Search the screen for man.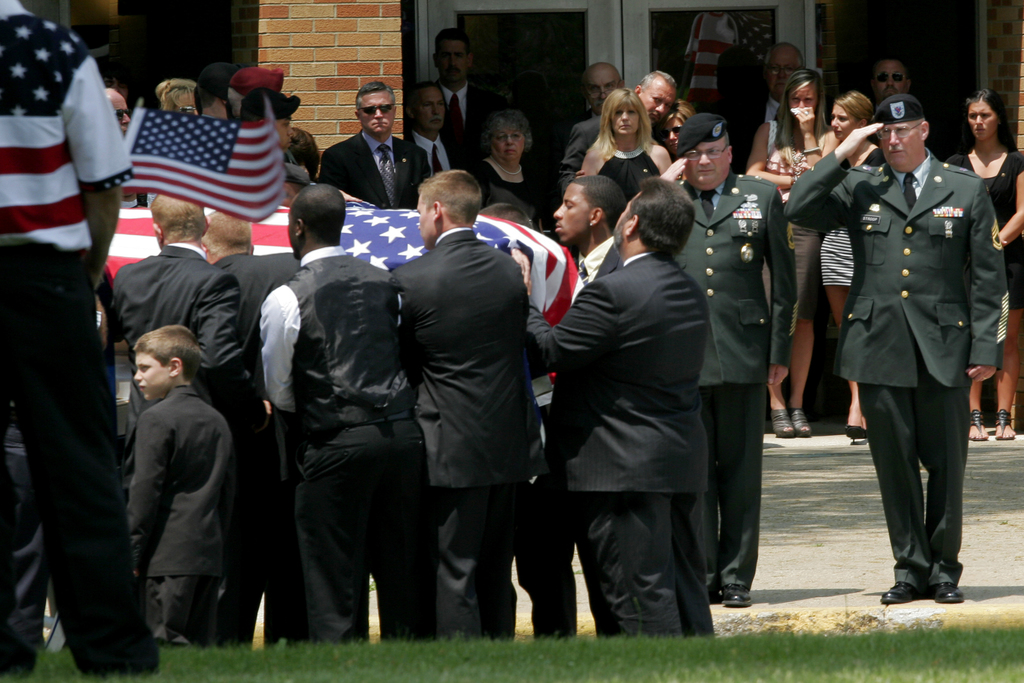
Found at x1=0, y1=0, x2=138, y2=679.
